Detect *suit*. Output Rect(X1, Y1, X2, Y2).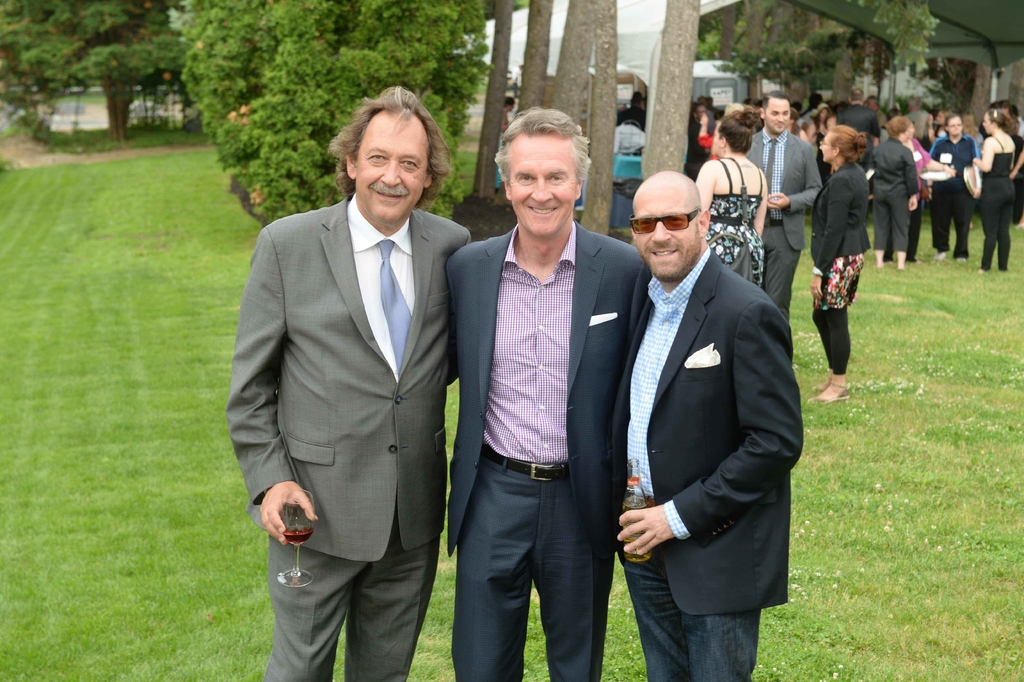
Rect(227, 192, 471, 681).
